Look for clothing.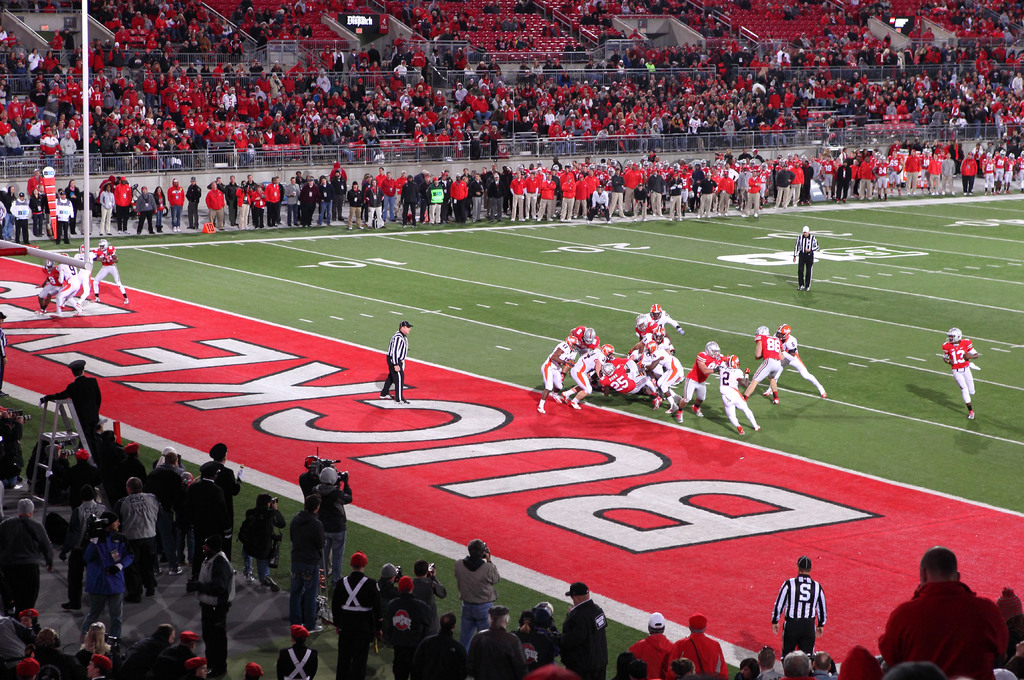
Found: bbox=[92, 244, 125, 292].
